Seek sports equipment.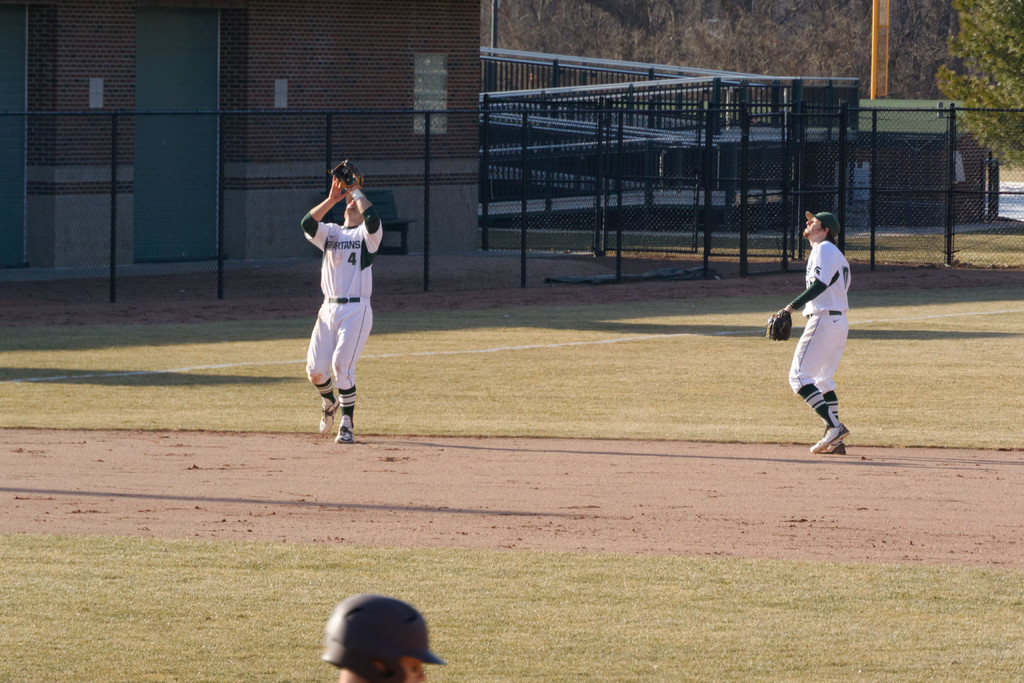
328/156/364/192.
